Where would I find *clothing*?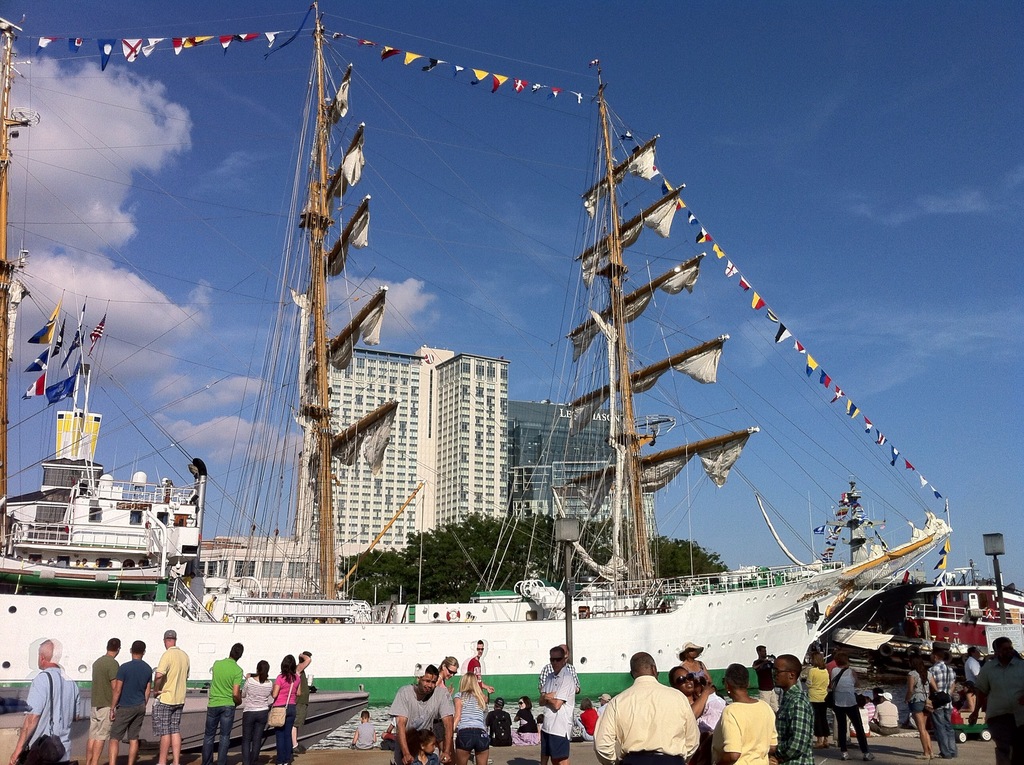
At {"left": 925, "top": 659, "right": 957, "bottom": 758}.
